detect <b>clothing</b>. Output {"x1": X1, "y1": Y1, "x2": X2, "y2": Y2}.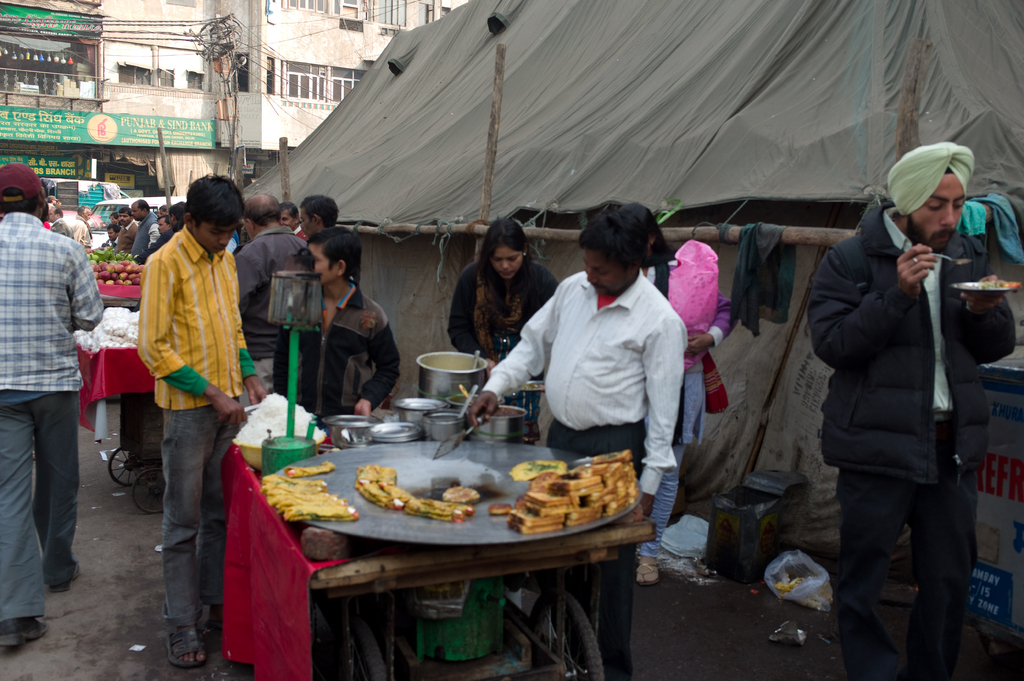
{"x1": 447, "y1": 256, "x2": 559, "y2": 412}.
